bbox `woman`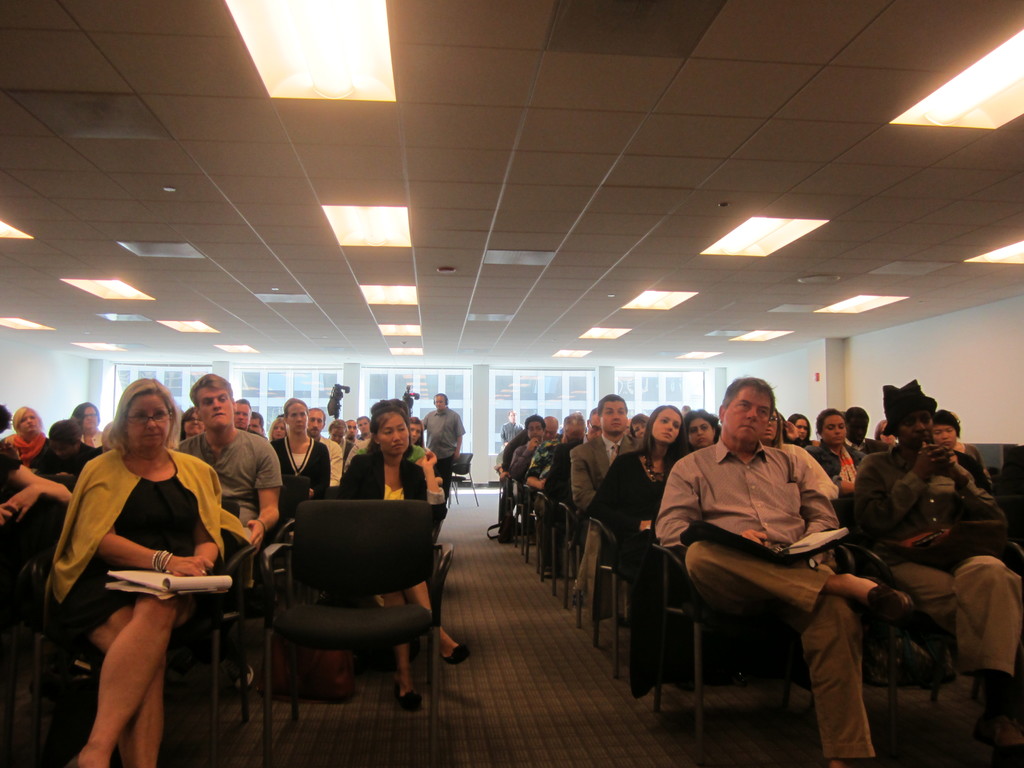
<box>332,408,470,709</box>
